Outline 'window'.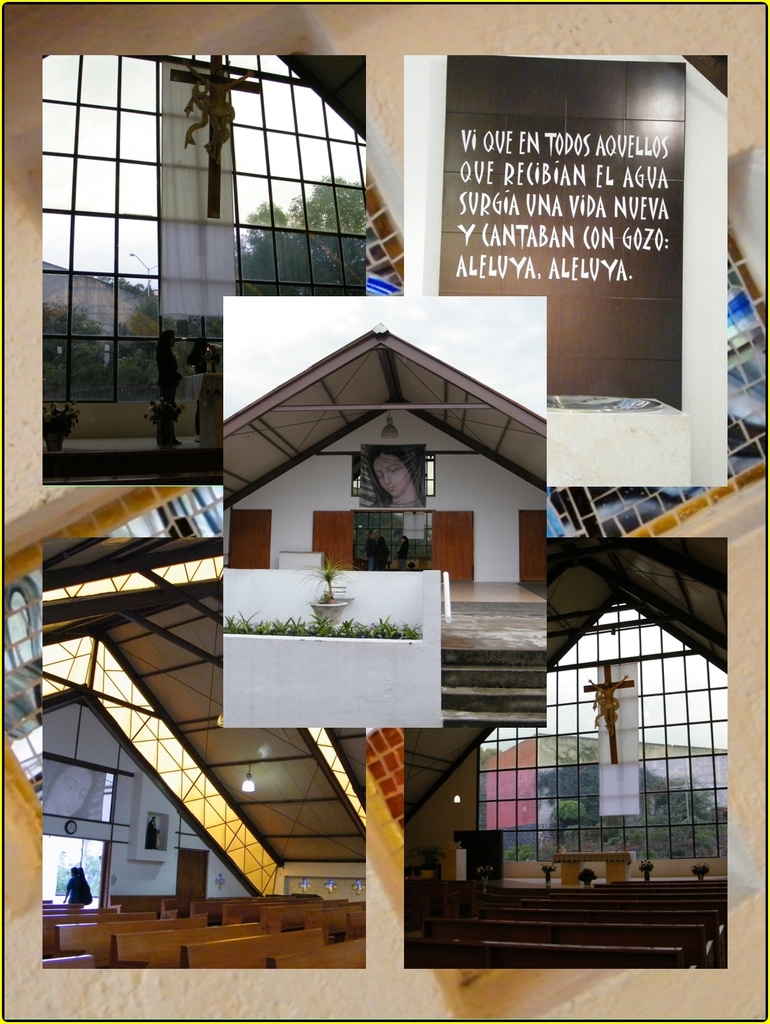
Outline: detection(470, 607, 731, 881).
